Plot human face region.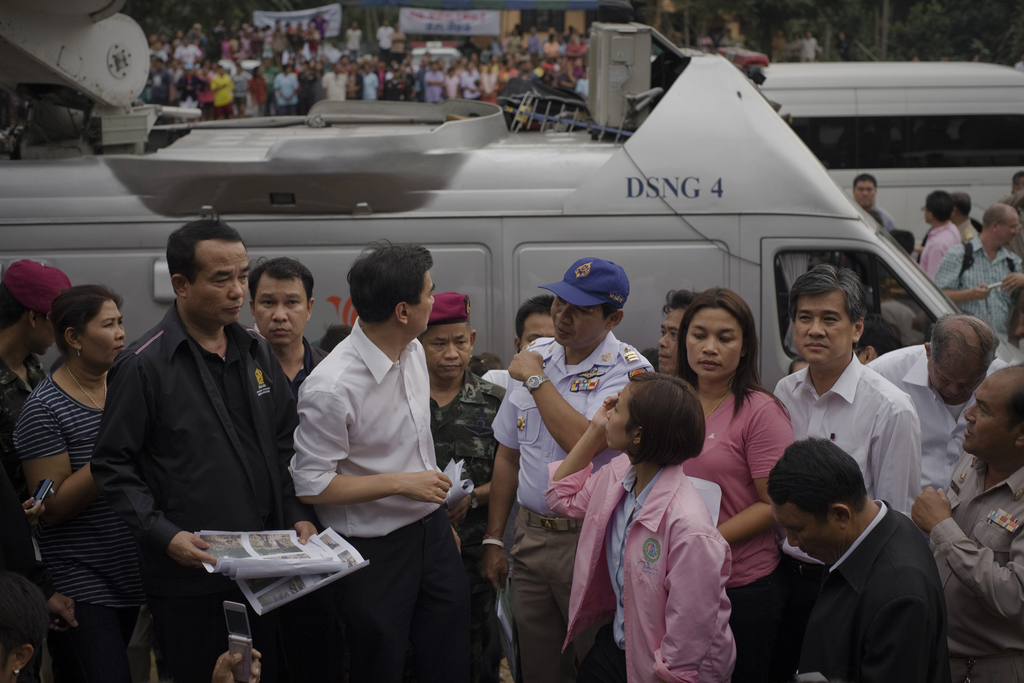
Plotted at rect(928, 361, 987, 409).
